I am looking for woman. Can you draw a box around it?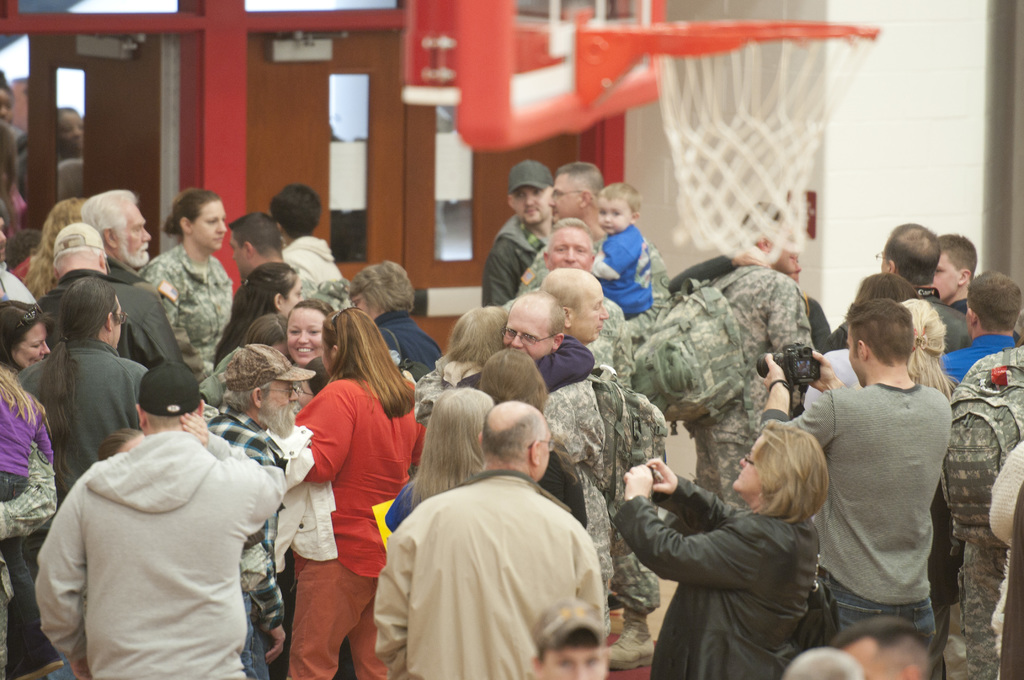
Sure, the bounding box is 0,299,49,373.
